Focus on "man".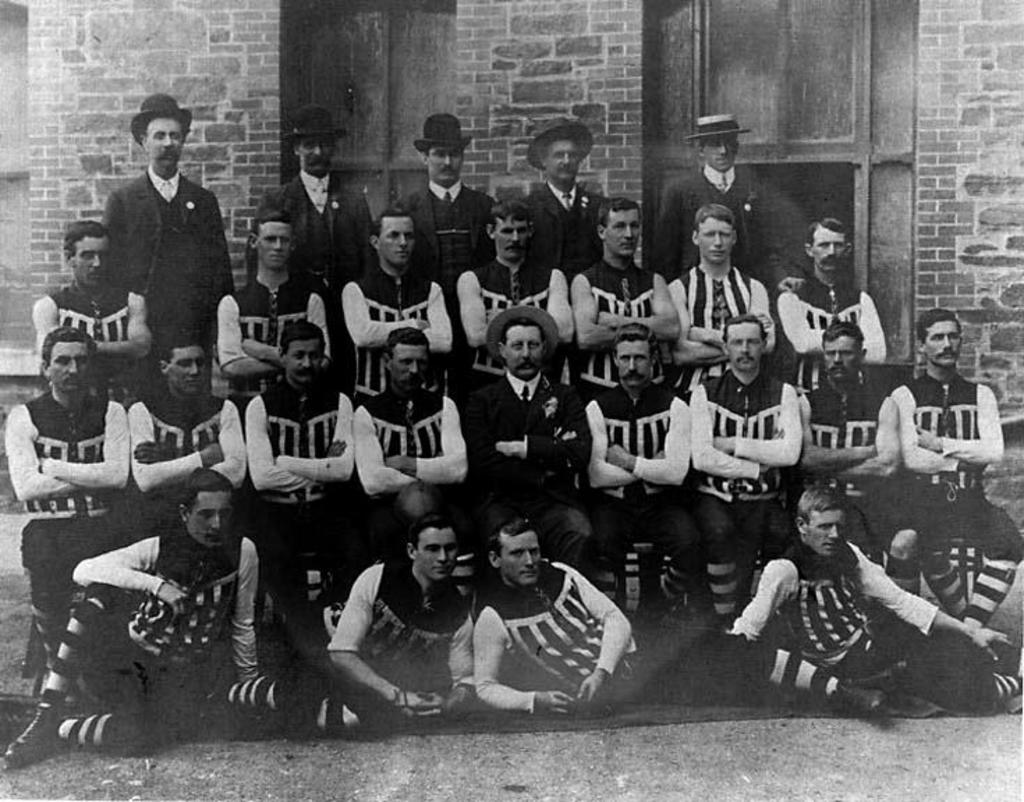
Focused at select_region(0, 469, 261, 764).
